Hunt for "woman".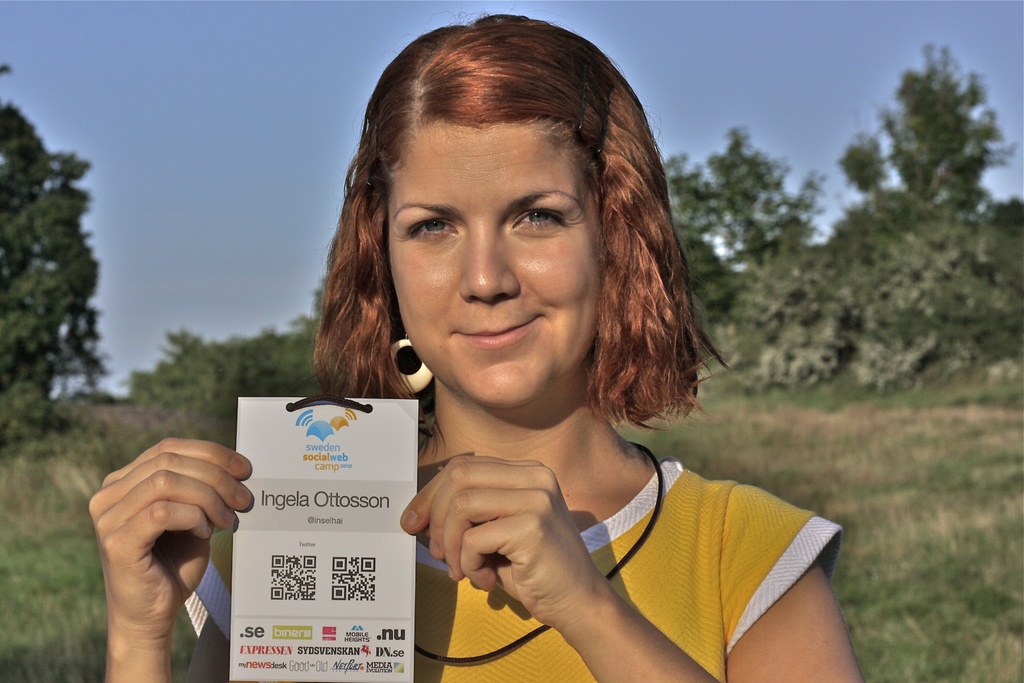
Hunted down at (88,3,857,682).
